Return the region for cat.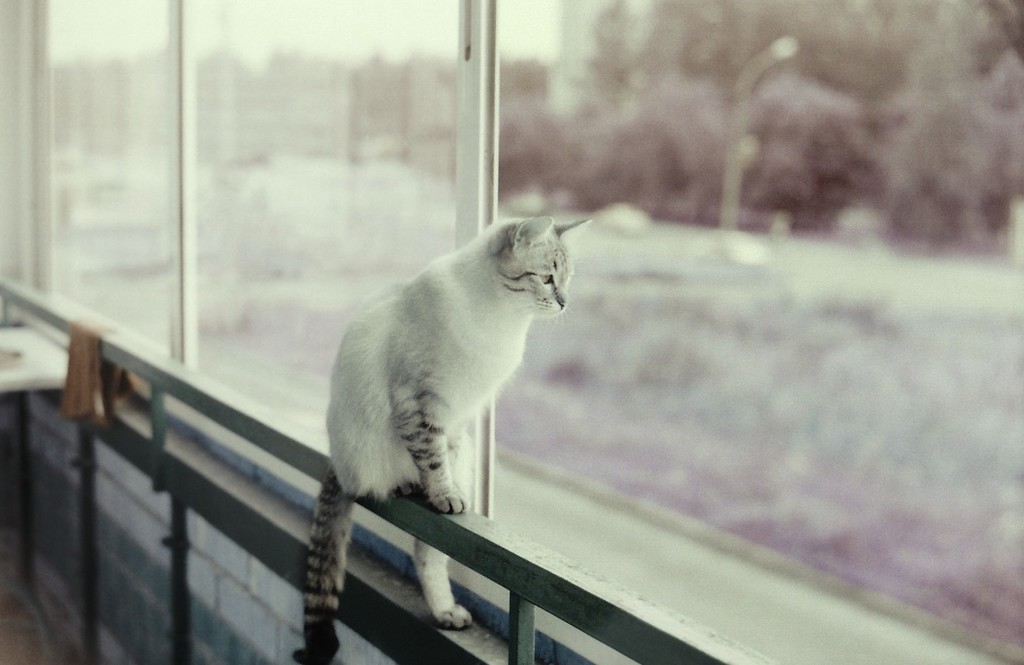
select_region(282, 214, 595, 664).
